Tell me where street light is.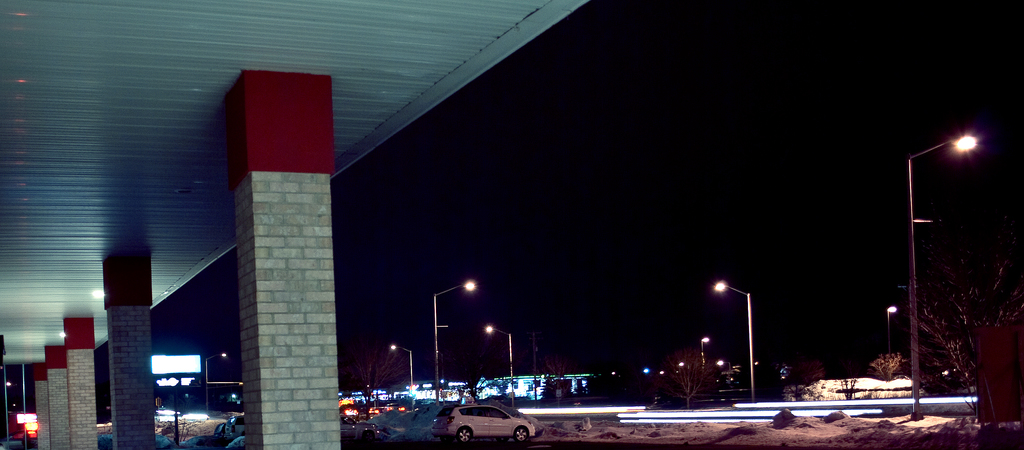
street light is at (left=482, top=326, right=515, bottom=406).
